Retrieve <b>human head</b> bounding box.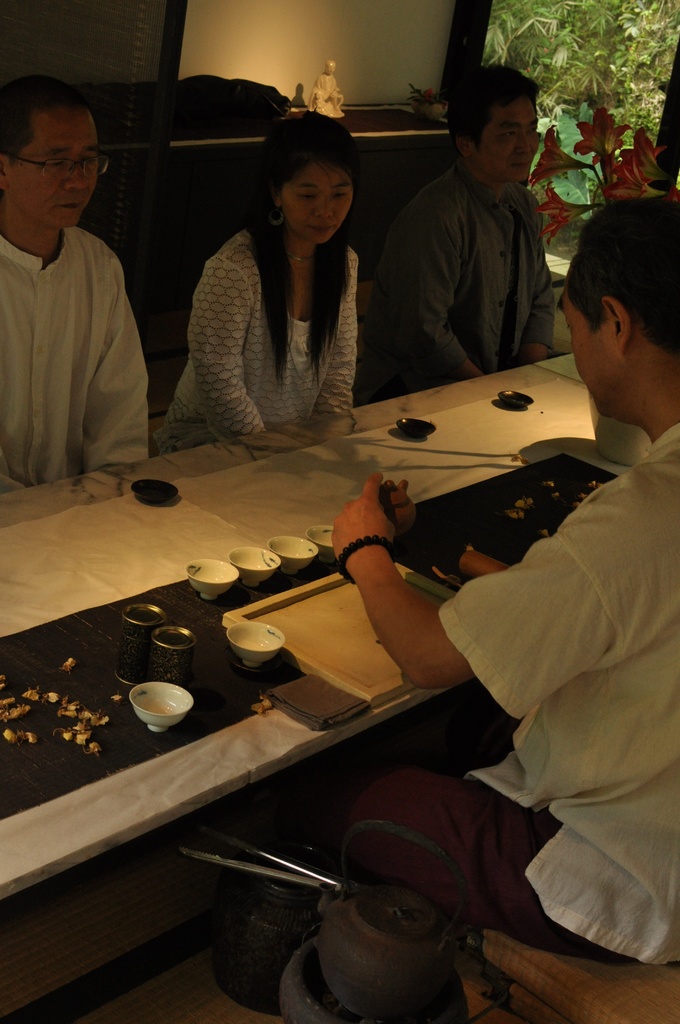
Bounding box: 449 56 546 186.
